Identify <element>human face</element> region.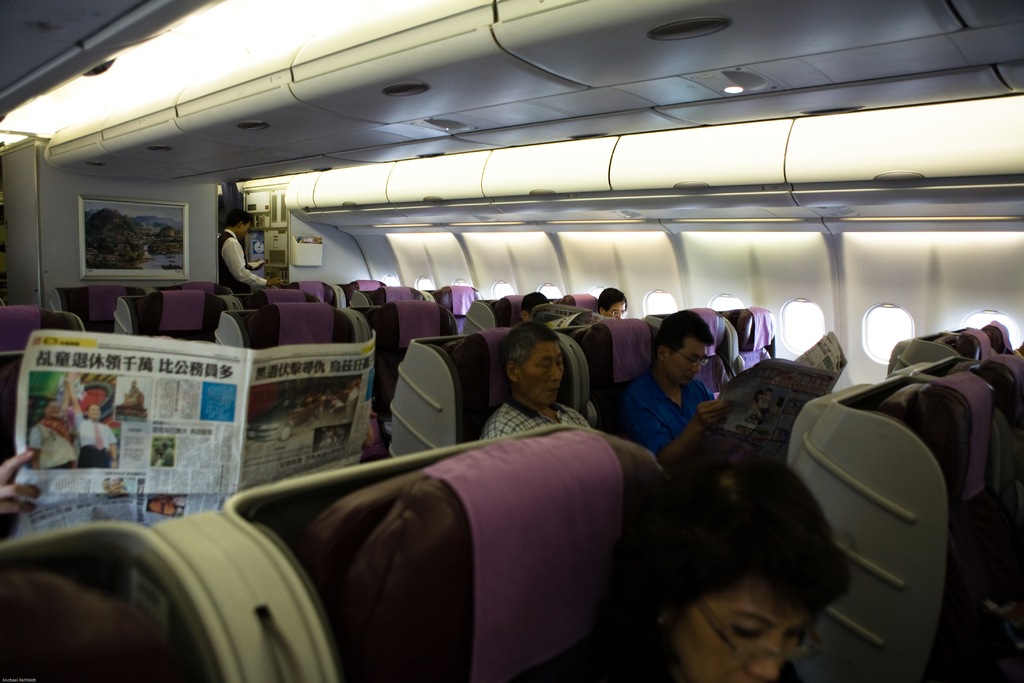
Region: Rect(237, 226, 252, 235).
